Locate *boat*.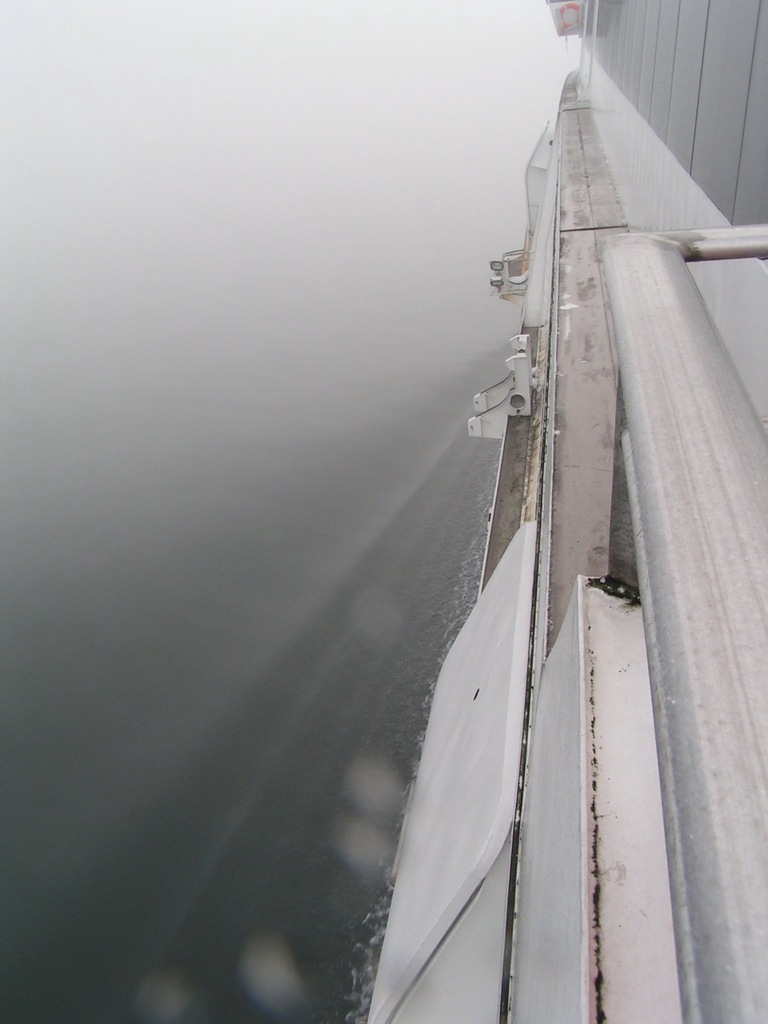
Bounding box: x1=370 y1=58 x2=695 y2=1023.
